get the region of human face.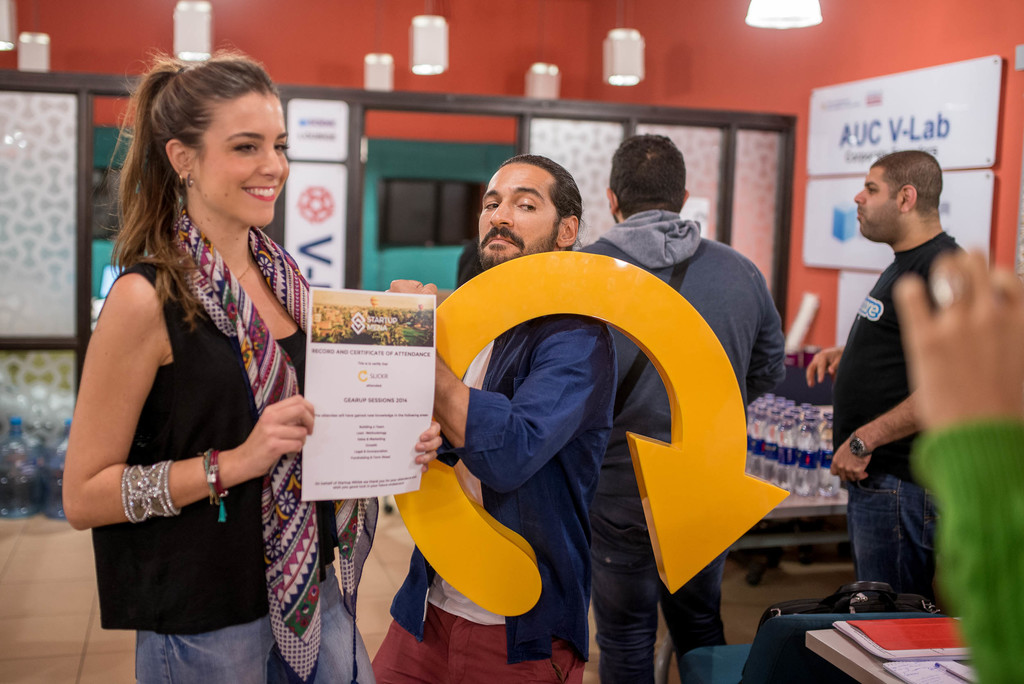
BBox(854, 170, 902, 243).
